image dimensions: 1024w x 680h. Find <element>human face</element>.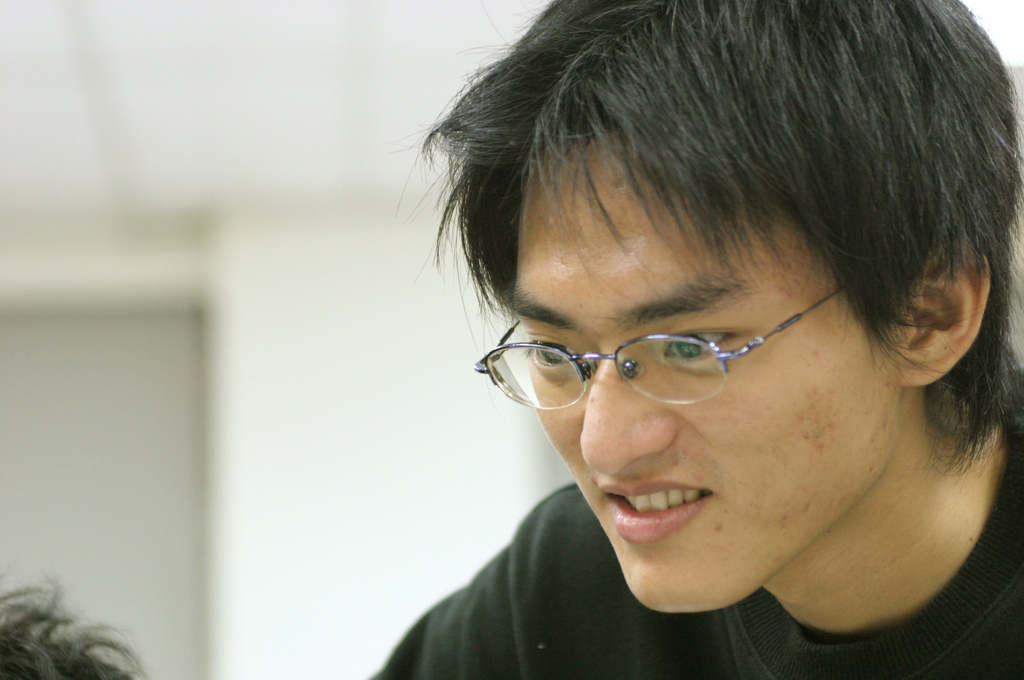
510 145 897 622.
